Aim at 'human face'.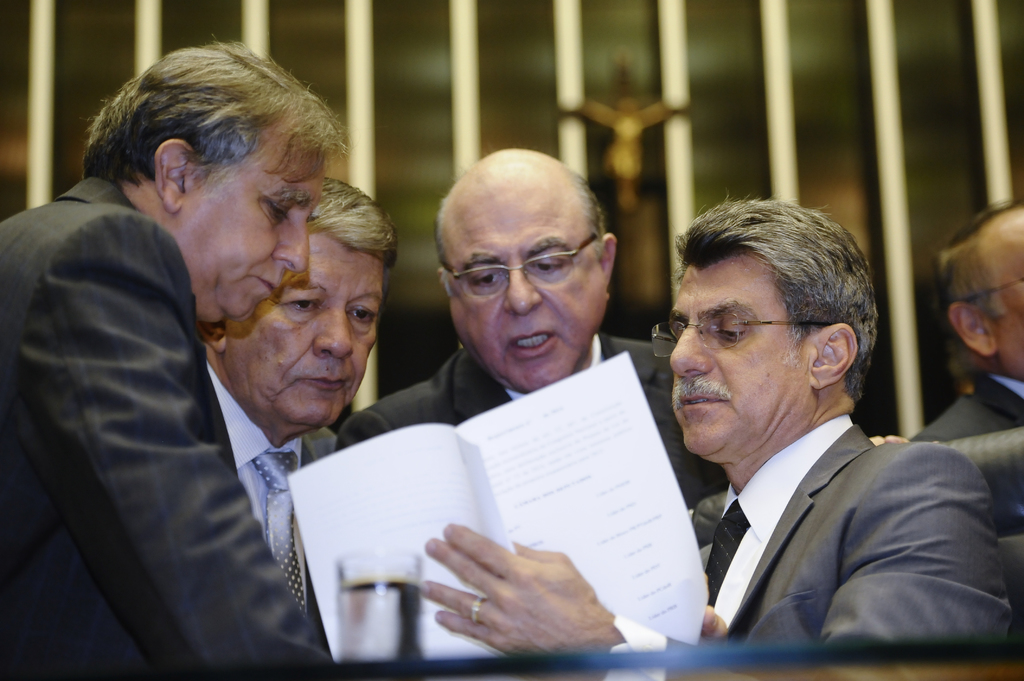
Aimed at (x1=989, y1=225, x2=1023, y2=382).
